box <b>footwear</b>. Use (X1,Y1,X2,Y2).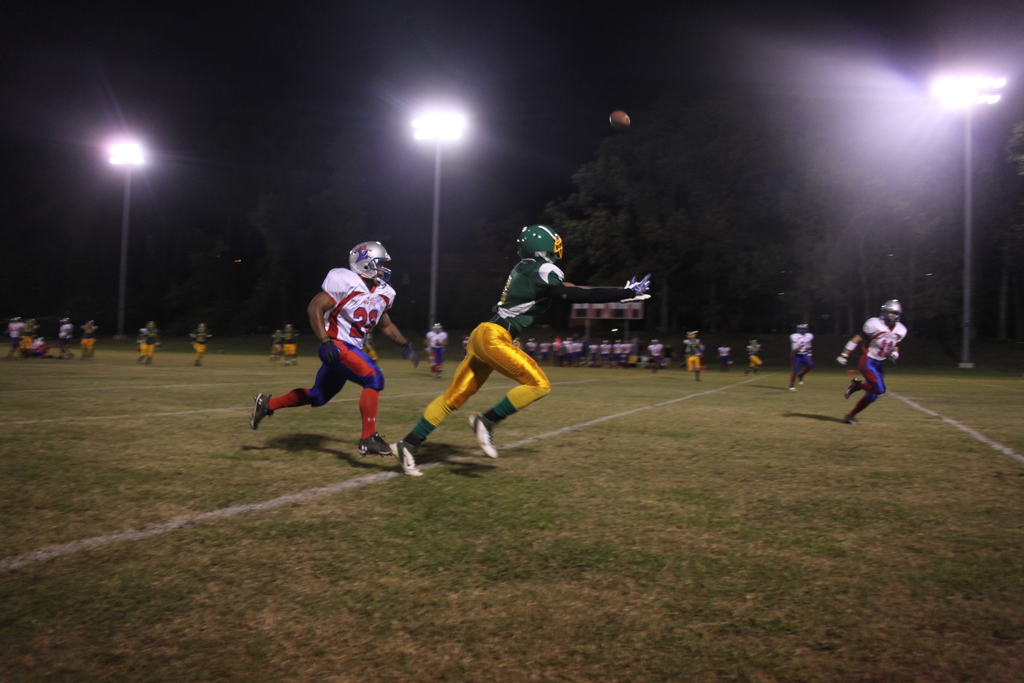
(797,371,803,383).
